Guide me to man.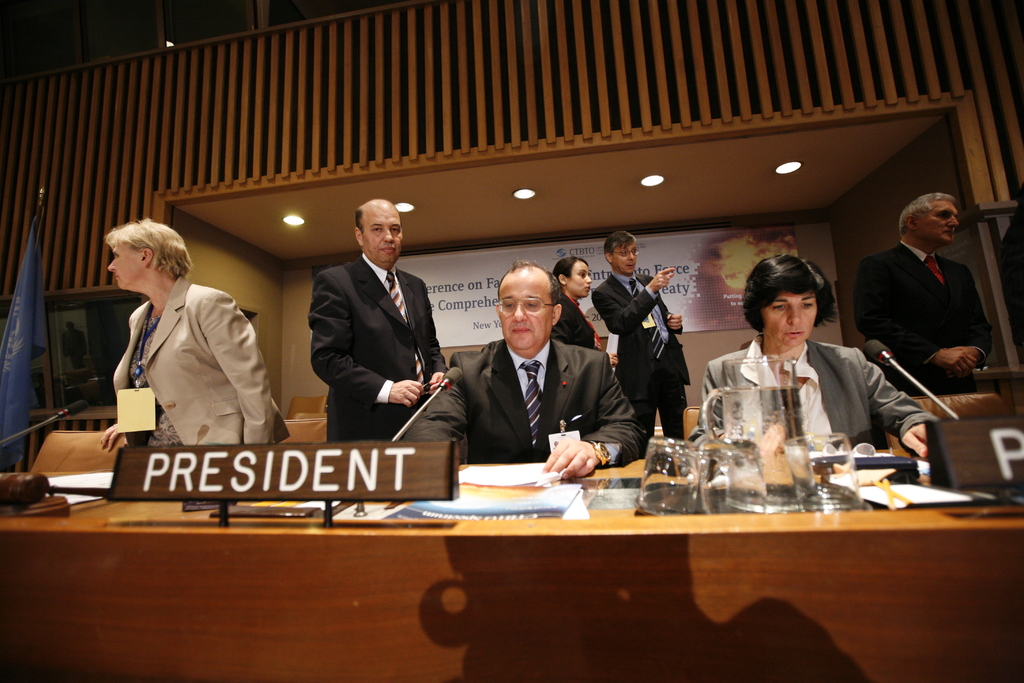
Guidance: [left=305, top=201, right=451, bottom=443].
